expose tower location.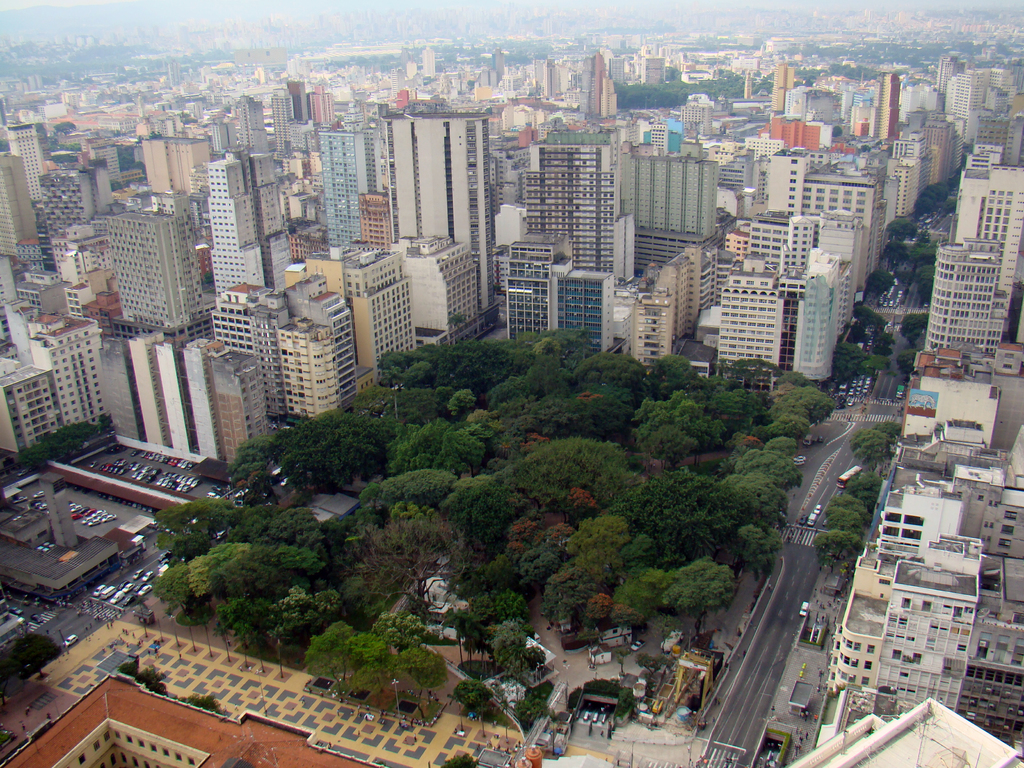
Exposed at 742,207,820,275.
